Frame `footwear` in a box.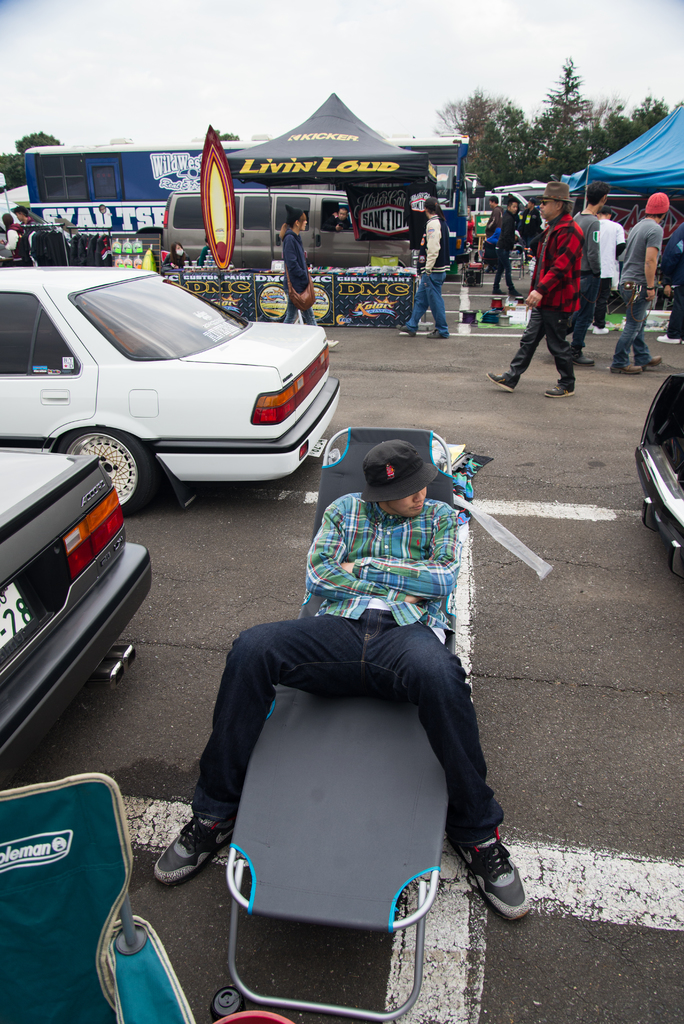
<region>642, 356, 662, 367</region>.
